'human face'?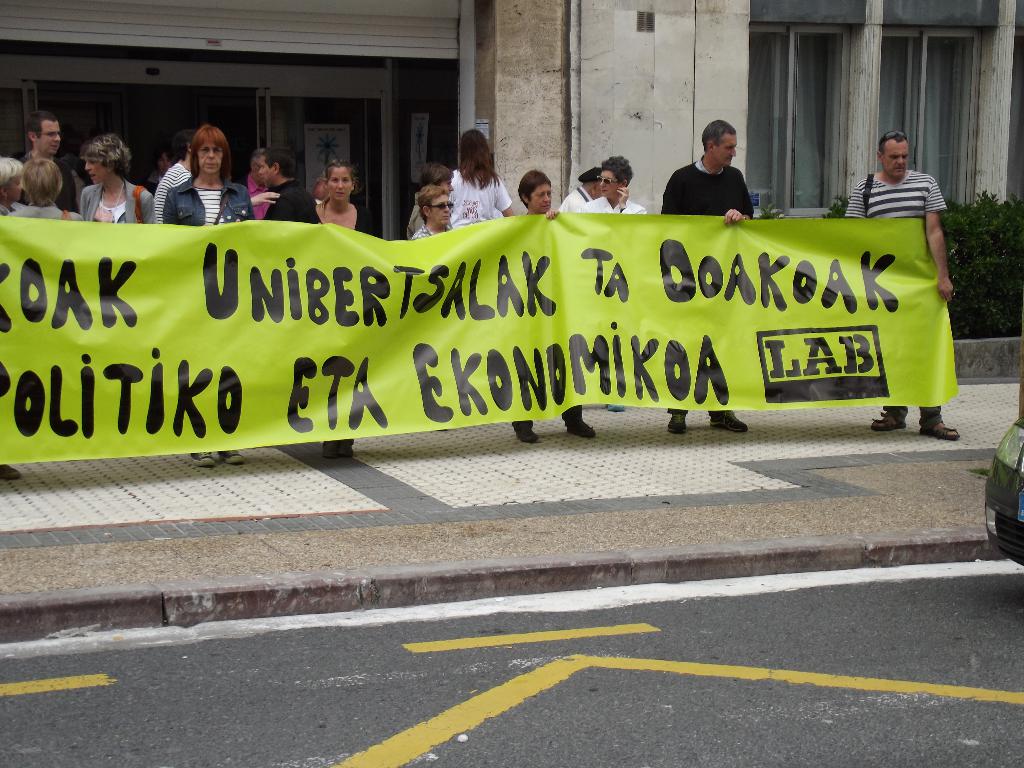
l=6, t=176, r=24, b=200
